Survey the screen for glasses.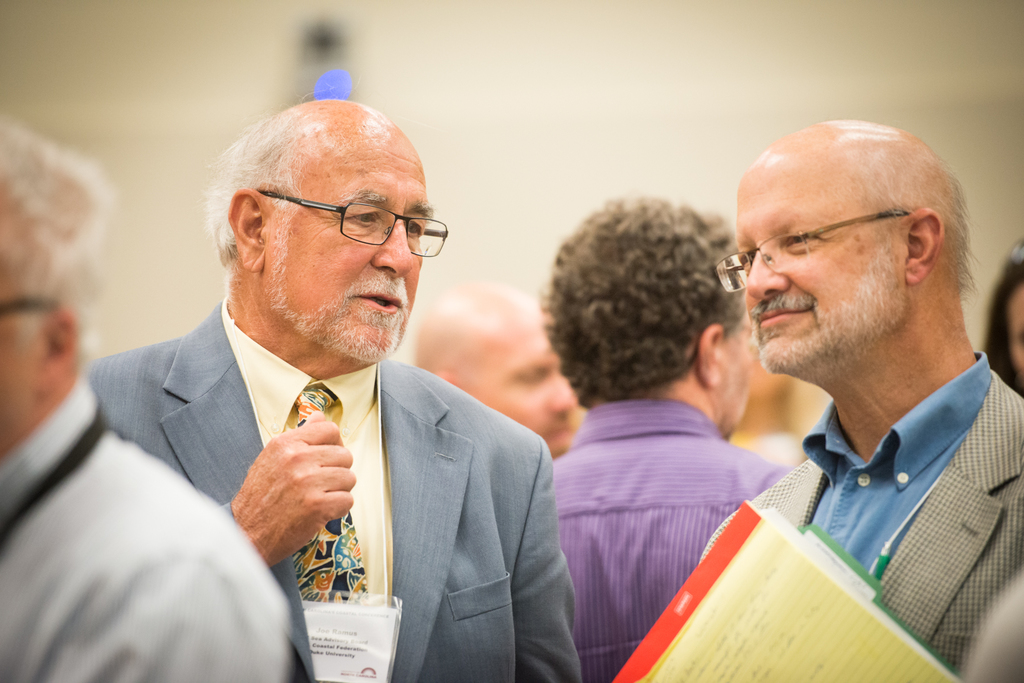
Survey found: region(0, 292, 60, 316).
